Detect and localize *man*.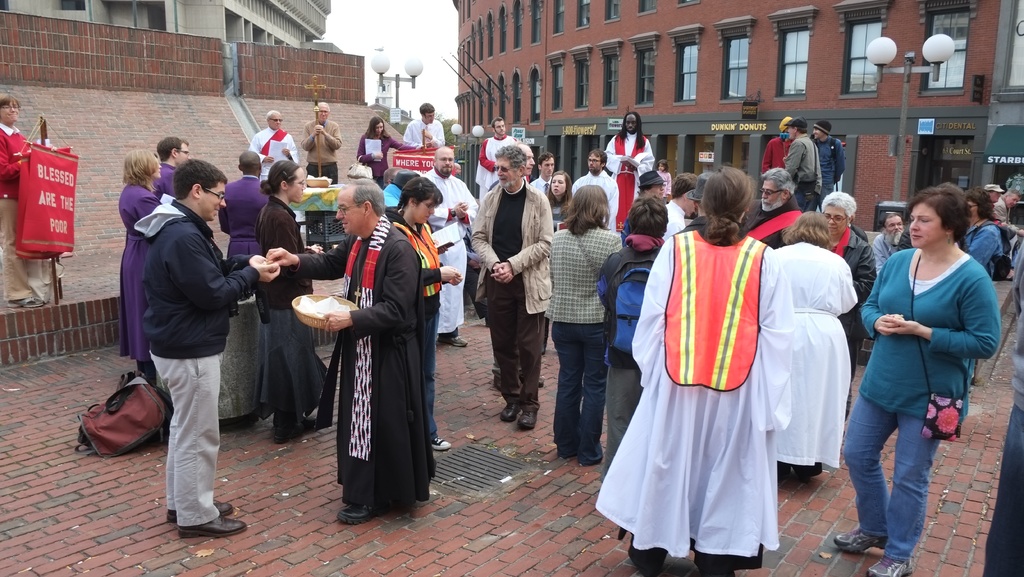
Localized at box=[487, 137, 537, 193].
